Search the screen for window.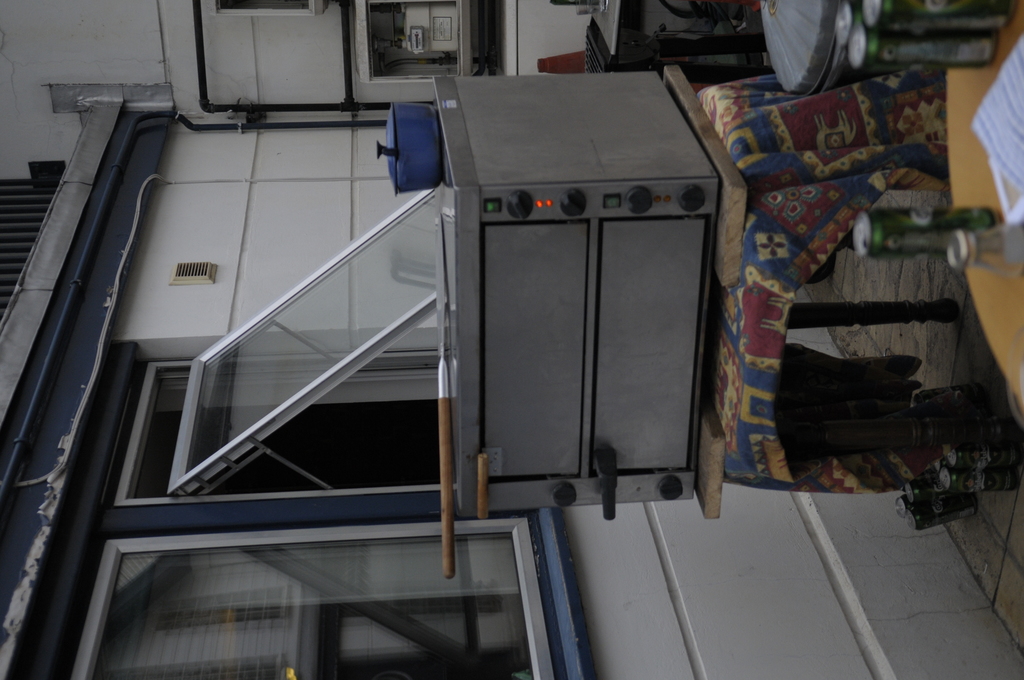
Found at [69, 517, 556, 679].
